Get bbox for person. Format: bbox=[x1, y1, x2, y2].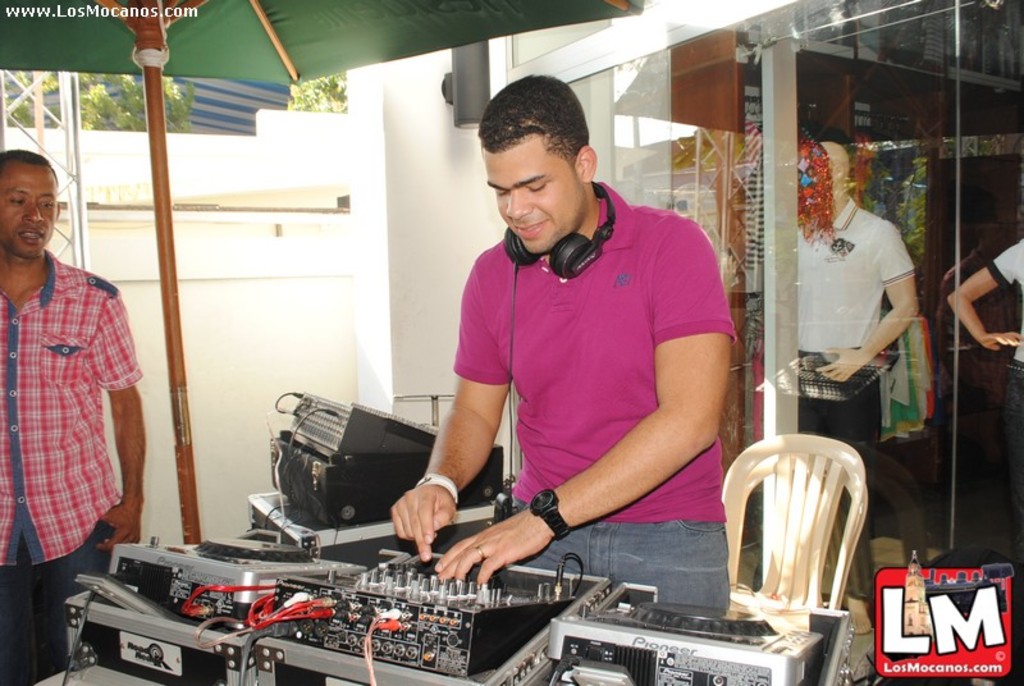
bbox=[0, 148, 143, 685].
